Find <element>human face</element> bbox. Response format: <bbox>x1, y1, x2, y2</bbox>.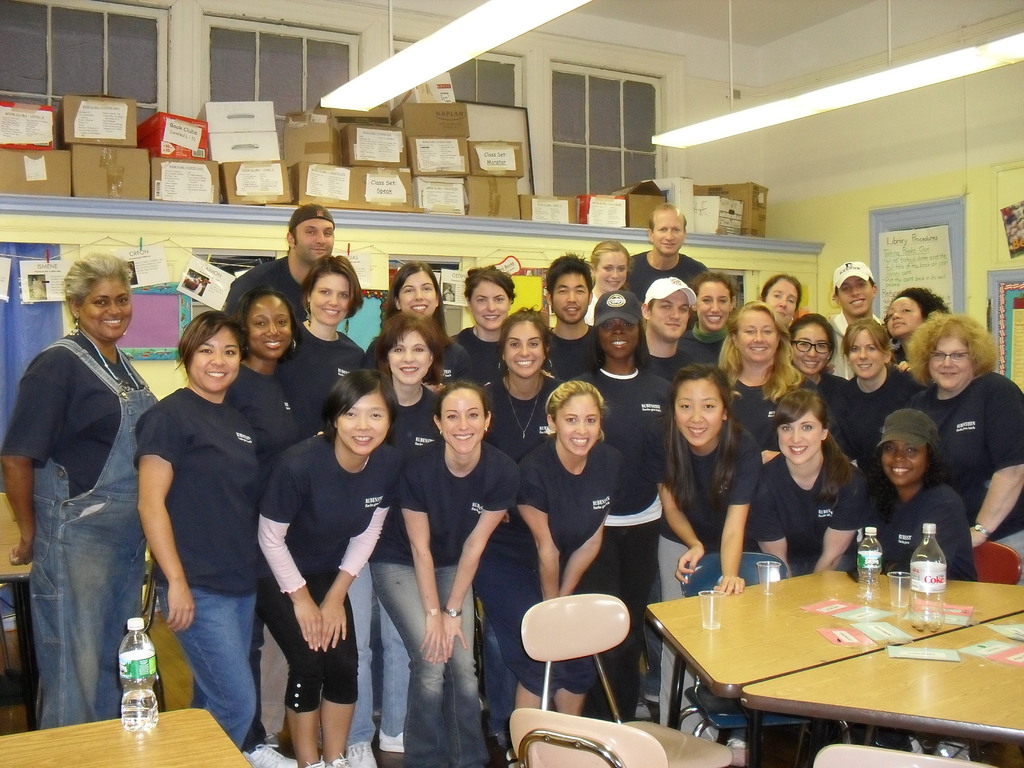
<bbox>79, 280, 134, 342</bbox>.
